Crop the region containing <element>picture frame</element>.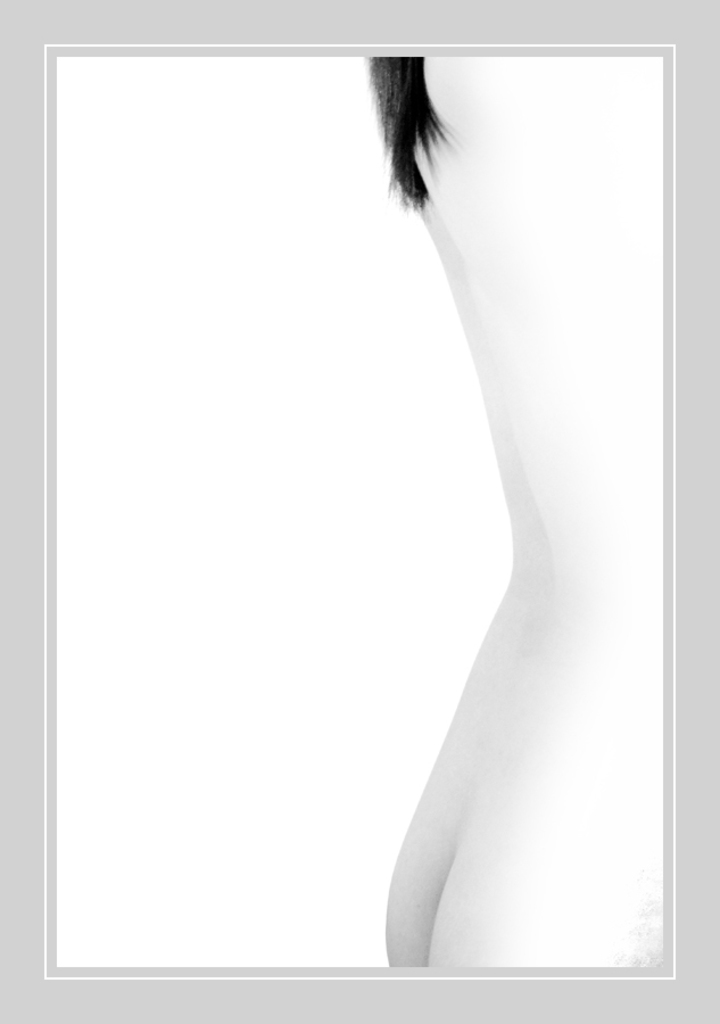
Crop region: [0,0,719,1023].
